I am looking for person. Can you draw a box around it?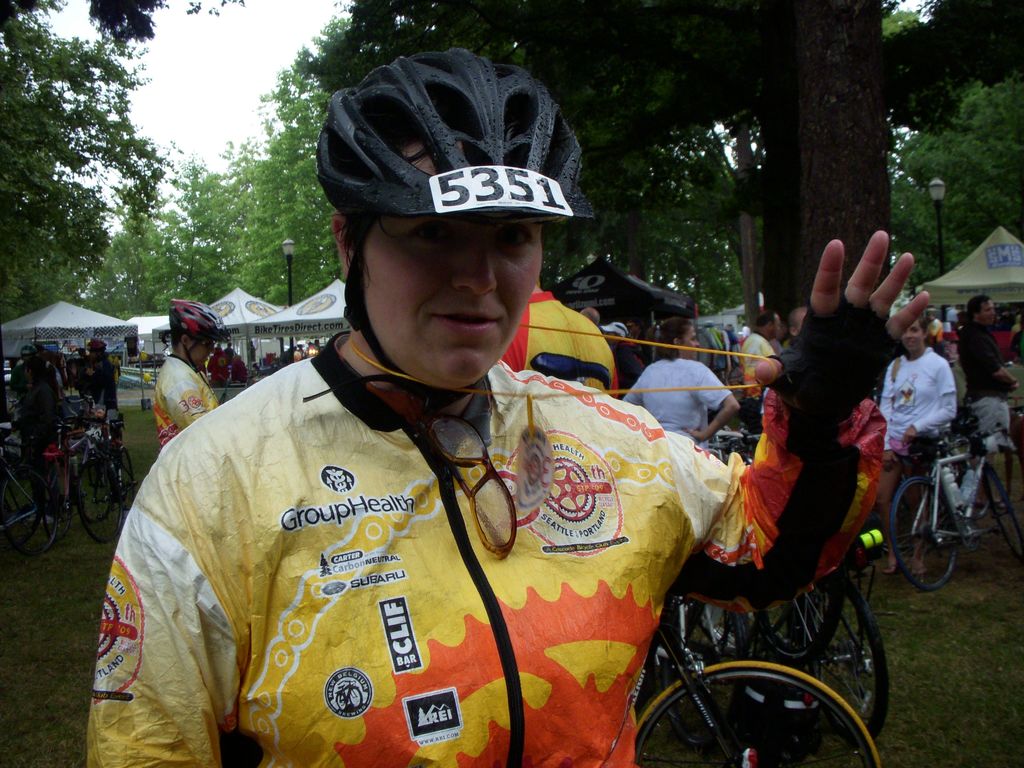
Sure, the bounding box is 621, 317, 734, 446.
